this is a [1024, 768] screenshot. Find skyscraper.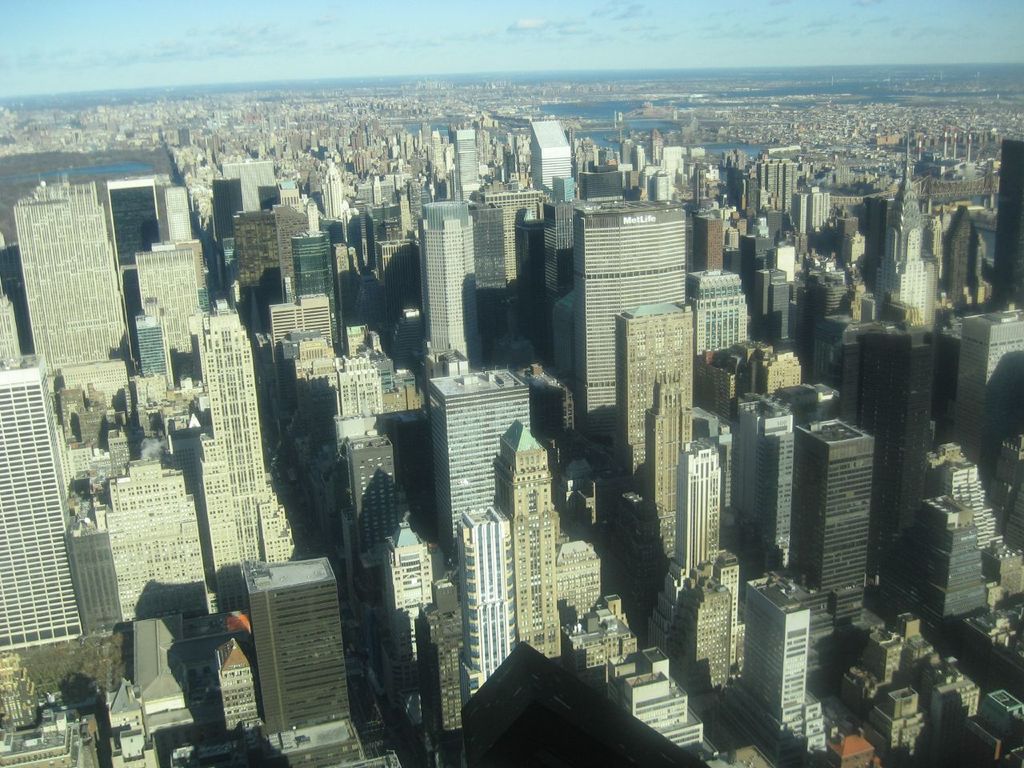
Bounding box: x1=735, y1=398, x2=796, y2=548.
